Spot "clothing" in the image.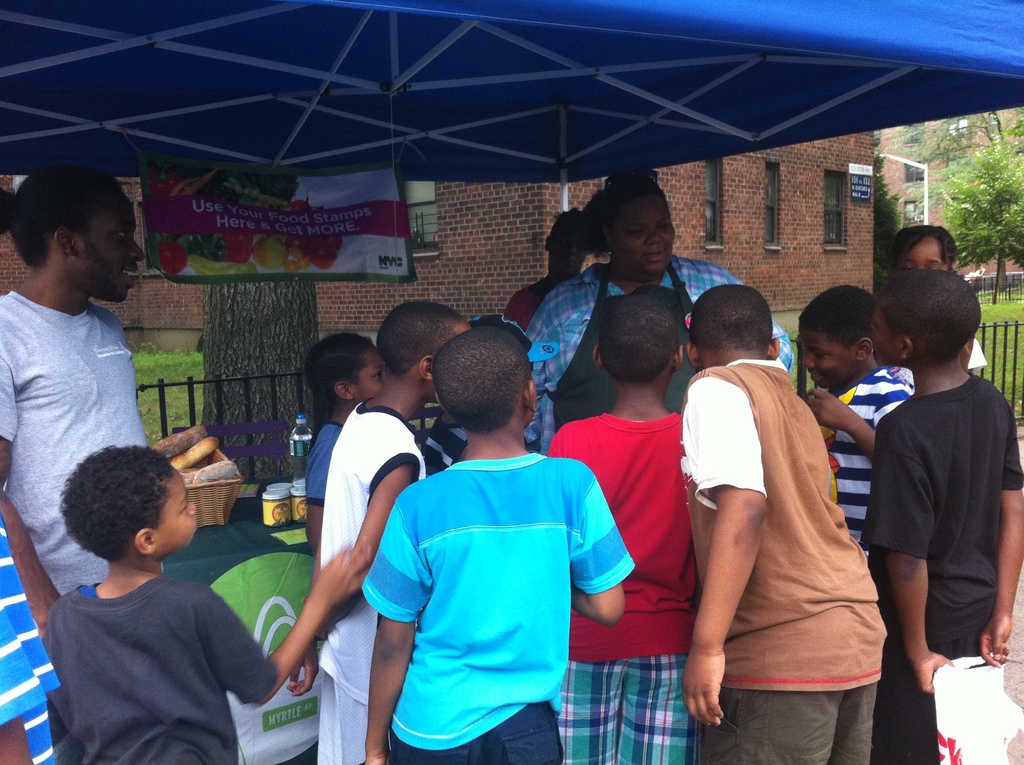
"clothing" found at {"left": 825, "top": 373, "right": 912, "bottom": 576}.
